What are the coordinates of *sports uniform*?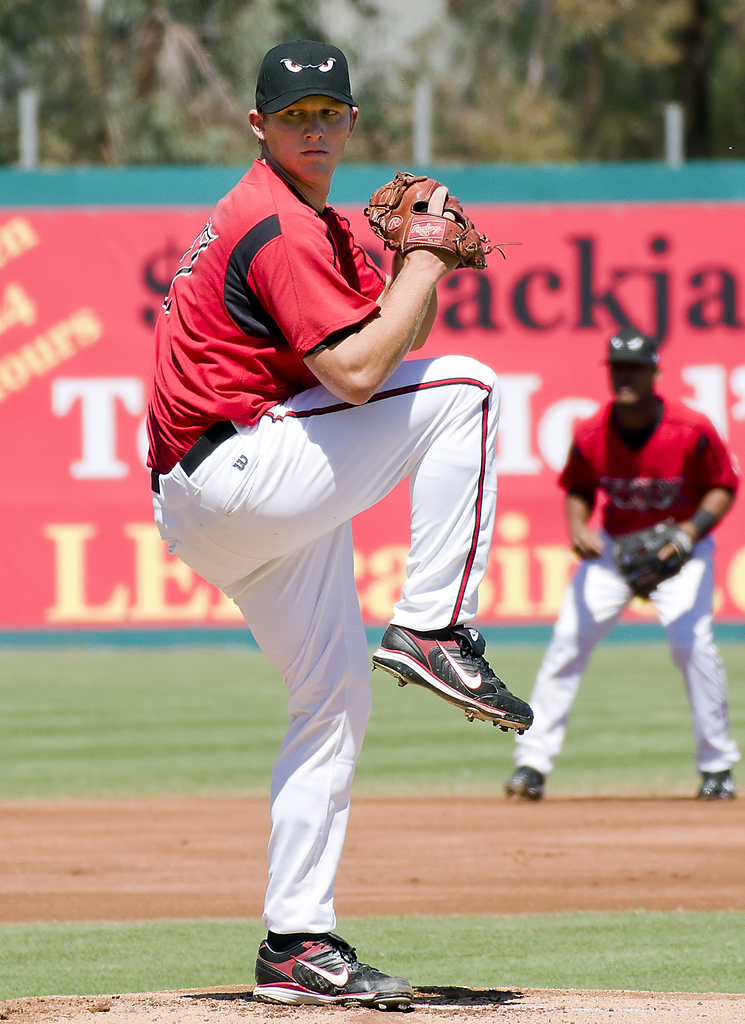
crop(130, 24, 540, 1023).
